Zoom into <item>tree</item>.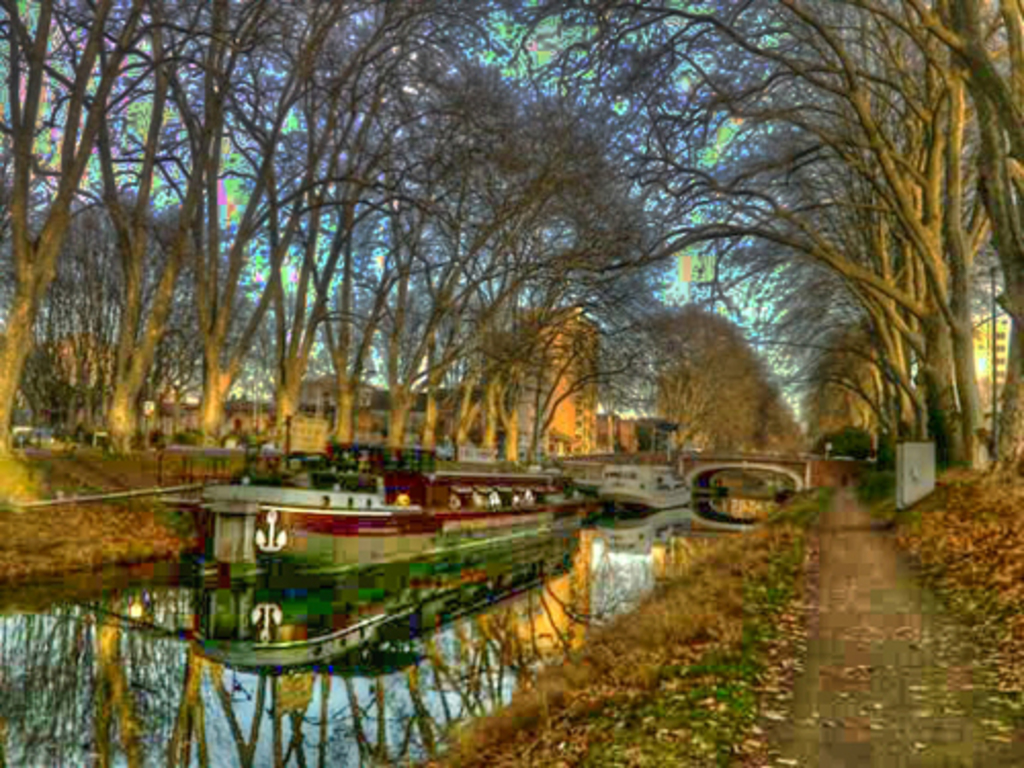
Zoom target: Rect(143, 0, 336, 442).
